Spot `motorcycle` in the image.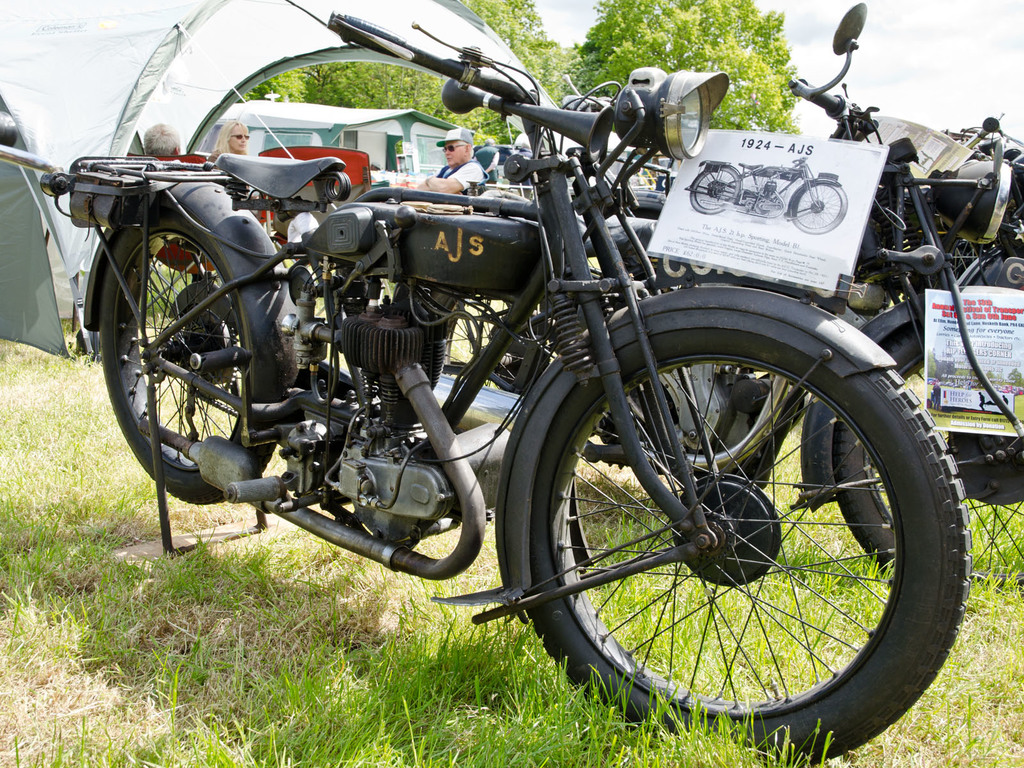
`motorcycle` found at <box>686,158,850,236</box>.
